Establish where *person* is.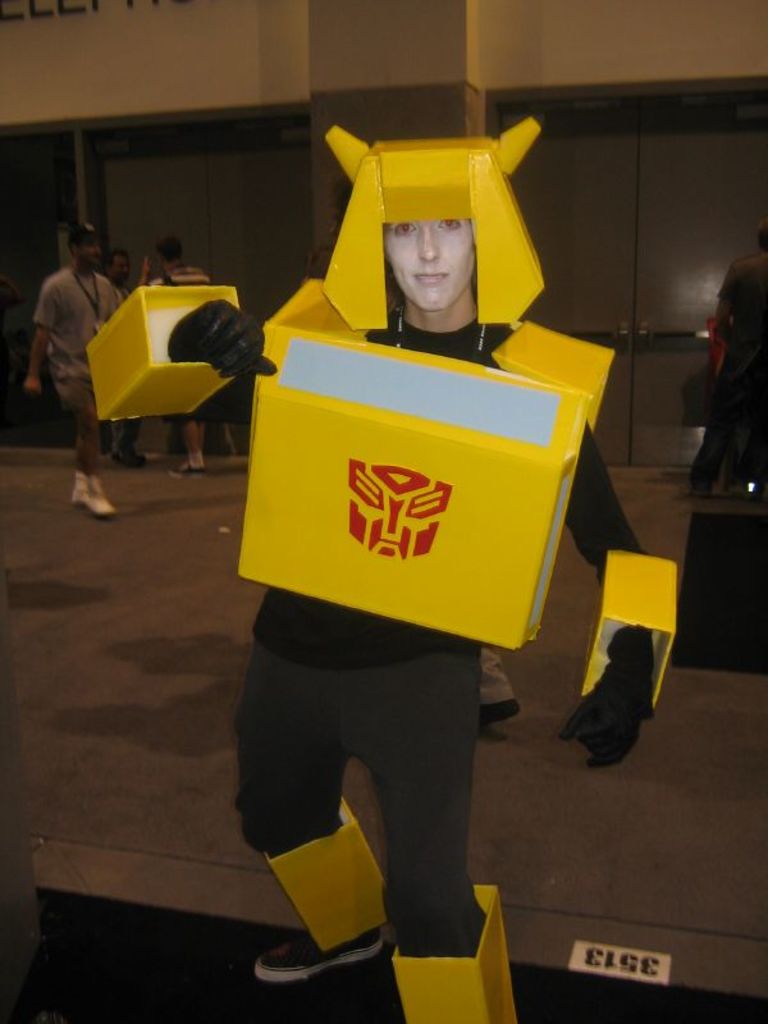
Established at box=[165, 119, 676, 1023].
